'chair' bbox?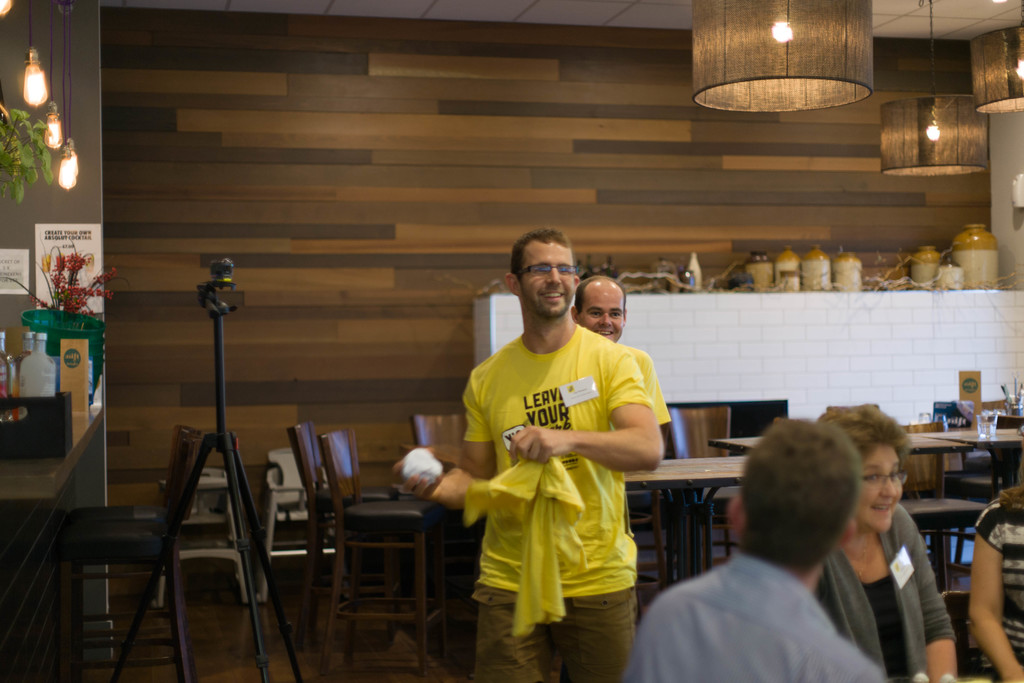
crop(31, 429, 193, 682)
